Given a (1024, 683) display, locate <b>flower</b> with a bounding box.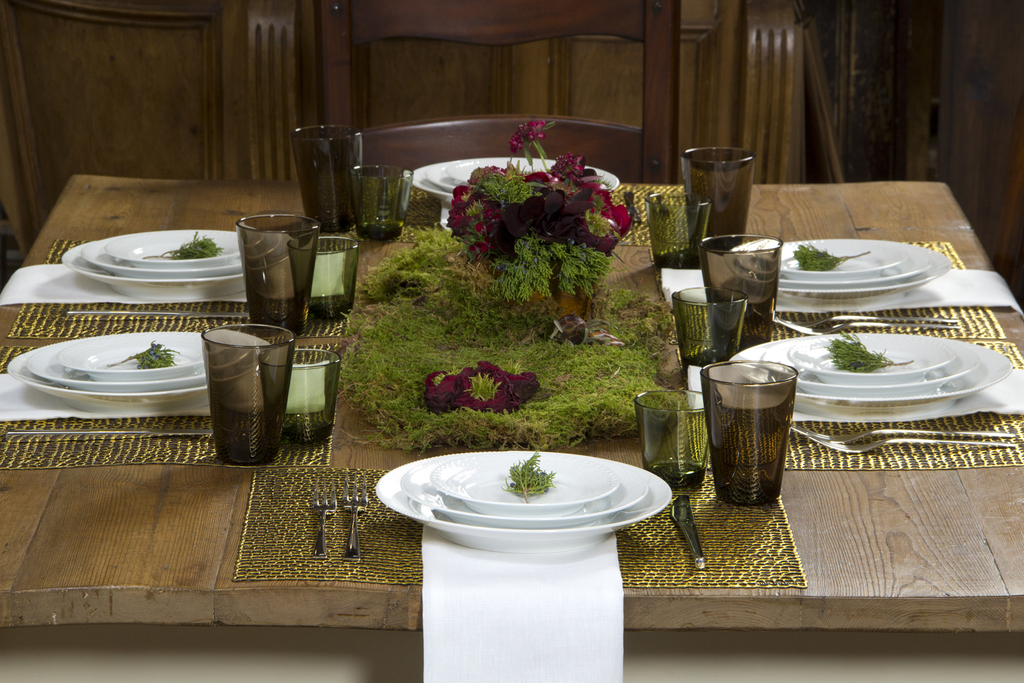
Located: {"x1": 509, "y1": 119, "x2": 544, "y2": 154}.
